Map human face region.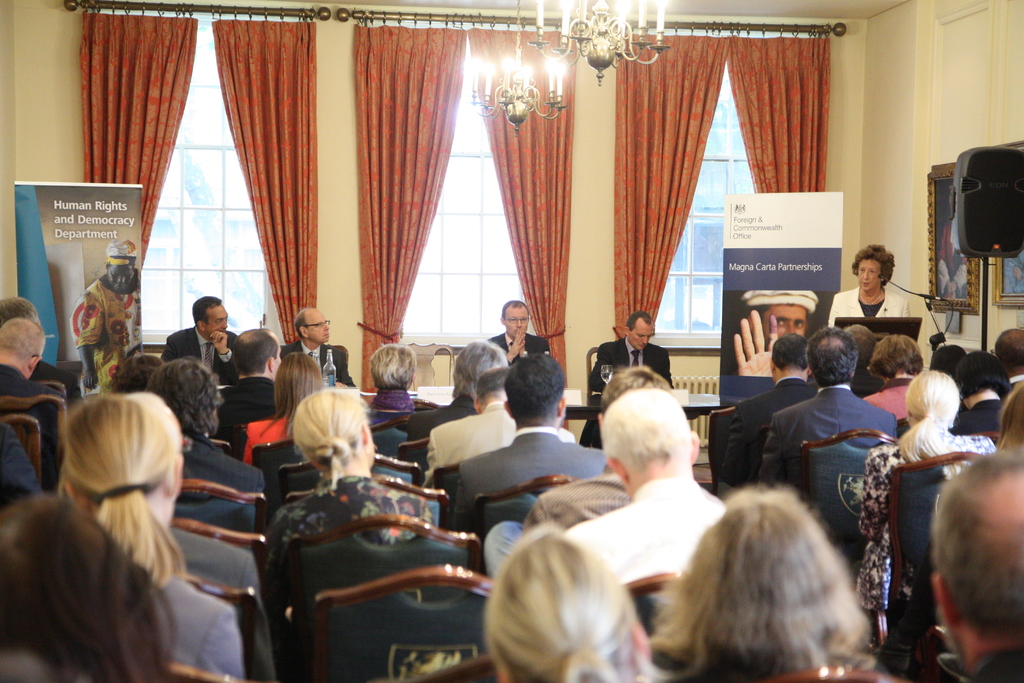
Mapped to l=858, t=255, r=882, b=296.
